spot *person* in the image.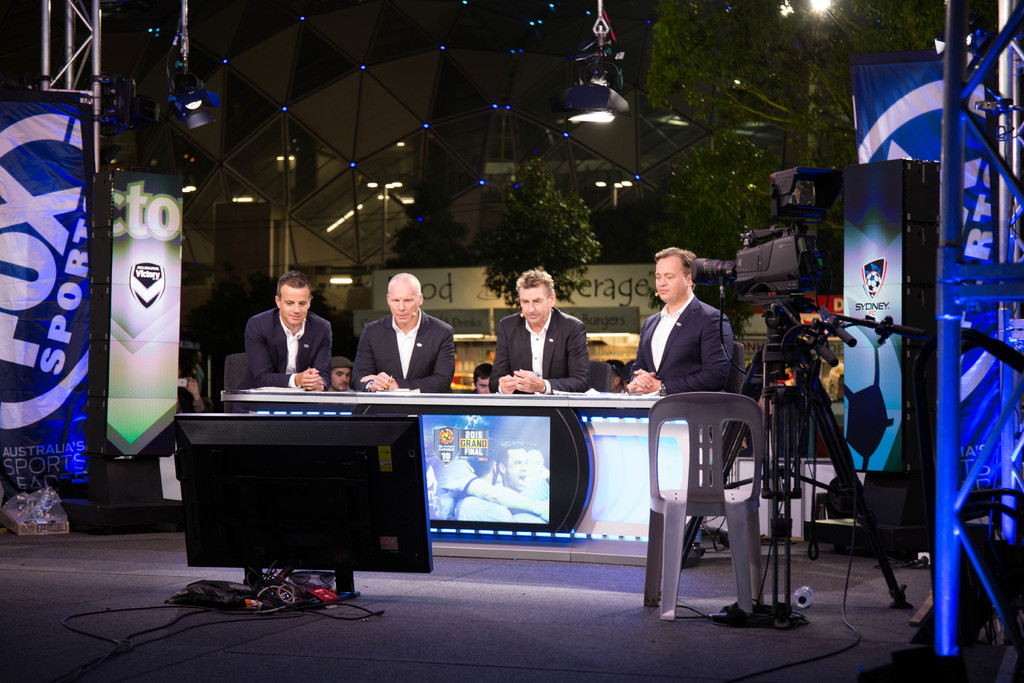
*person* found at BBox(230, 273, 334, 399).
